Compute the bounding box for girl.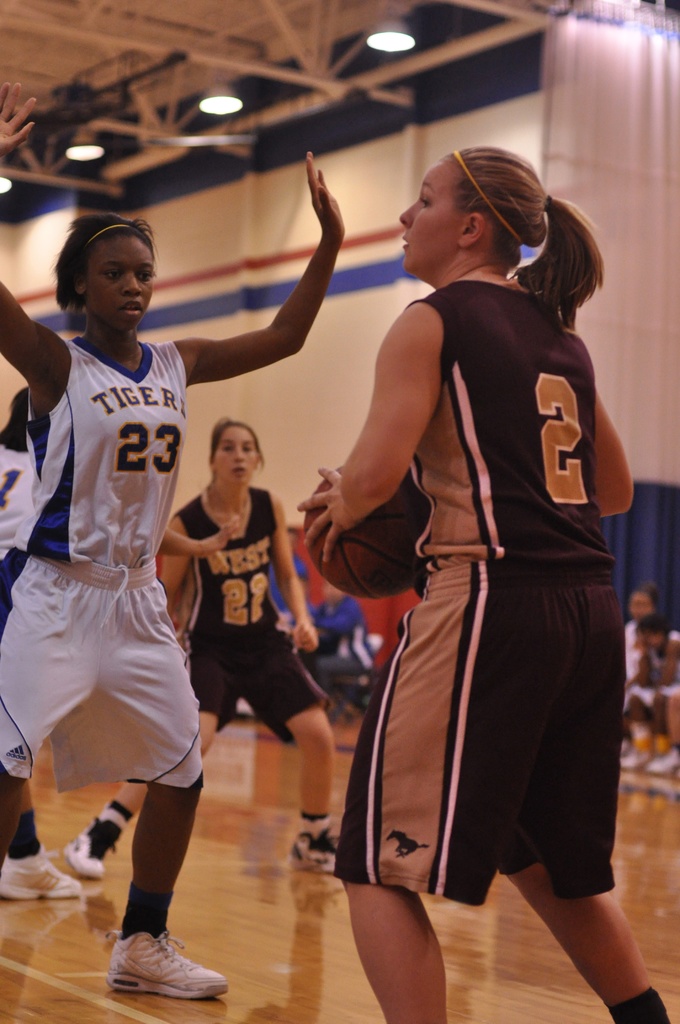
[0, 76, 348, 999].
